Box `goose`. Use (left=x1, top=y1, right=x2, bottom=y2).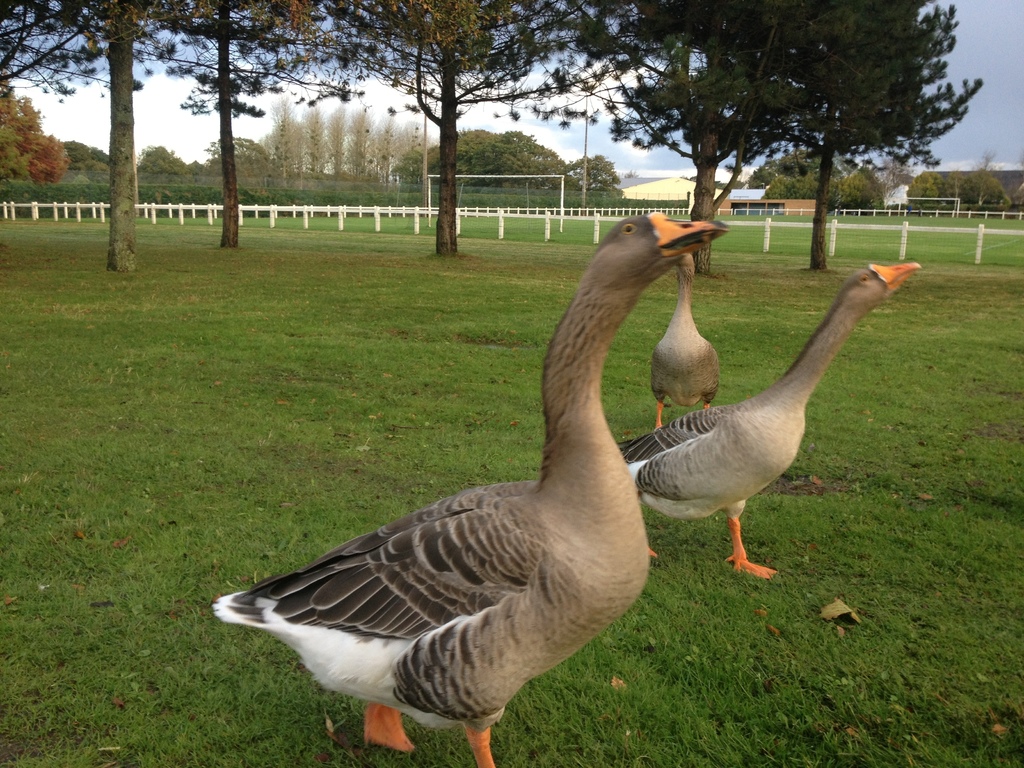
(left=652, top=252, right=719, bottom=426).
